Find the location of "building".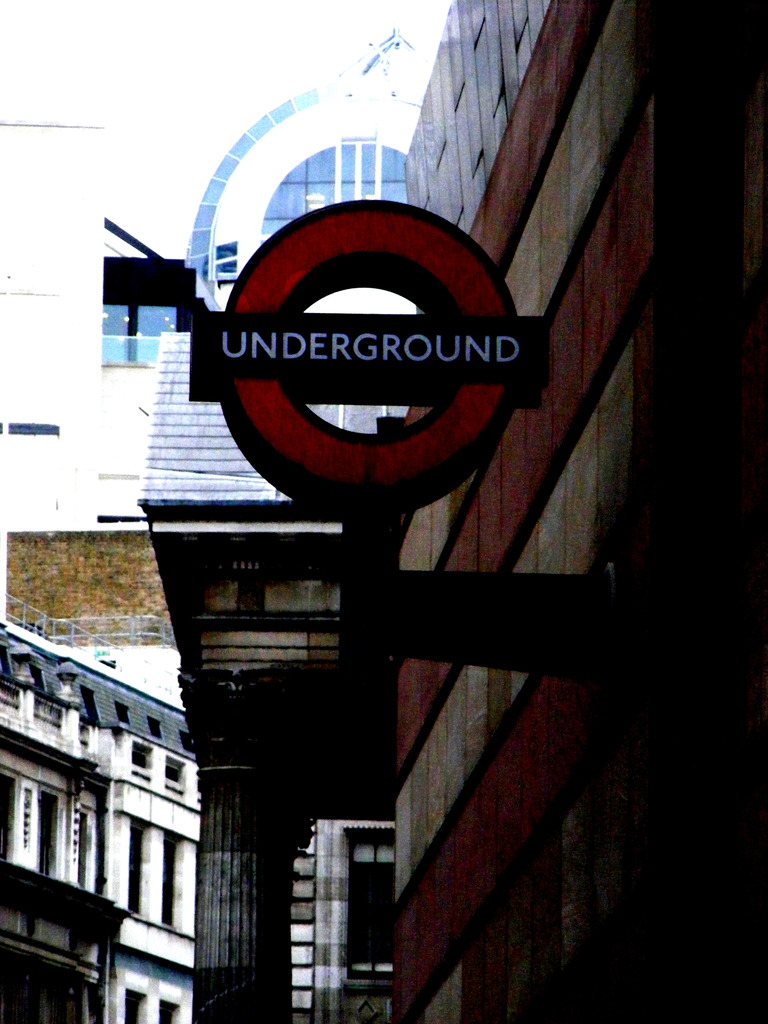
Location: 6,592,396,1023.
